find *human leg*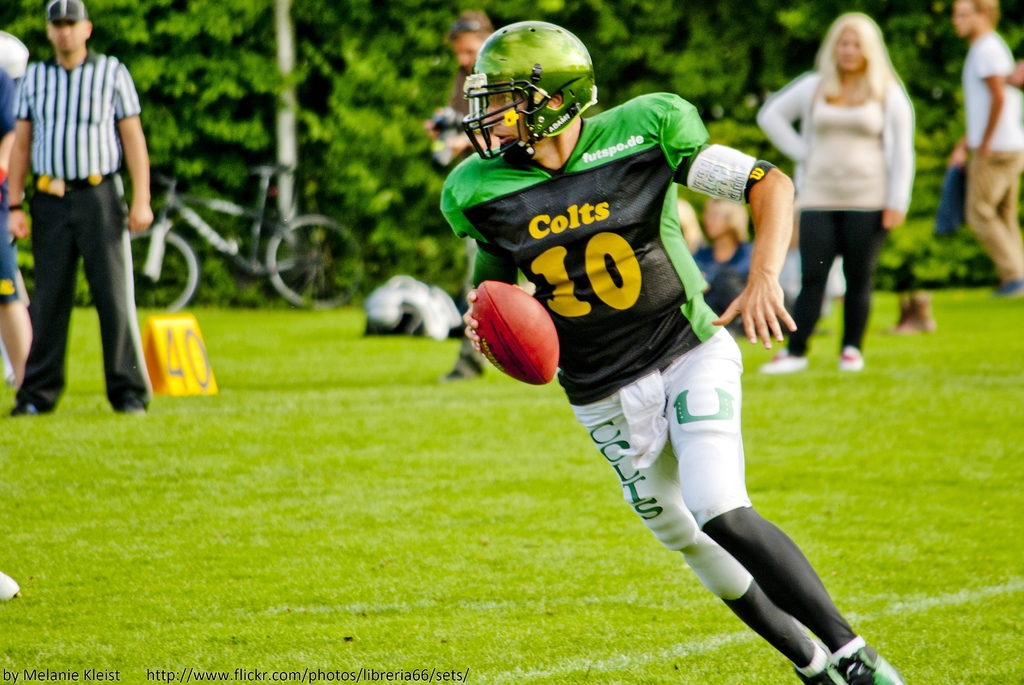
758:210:842:374
